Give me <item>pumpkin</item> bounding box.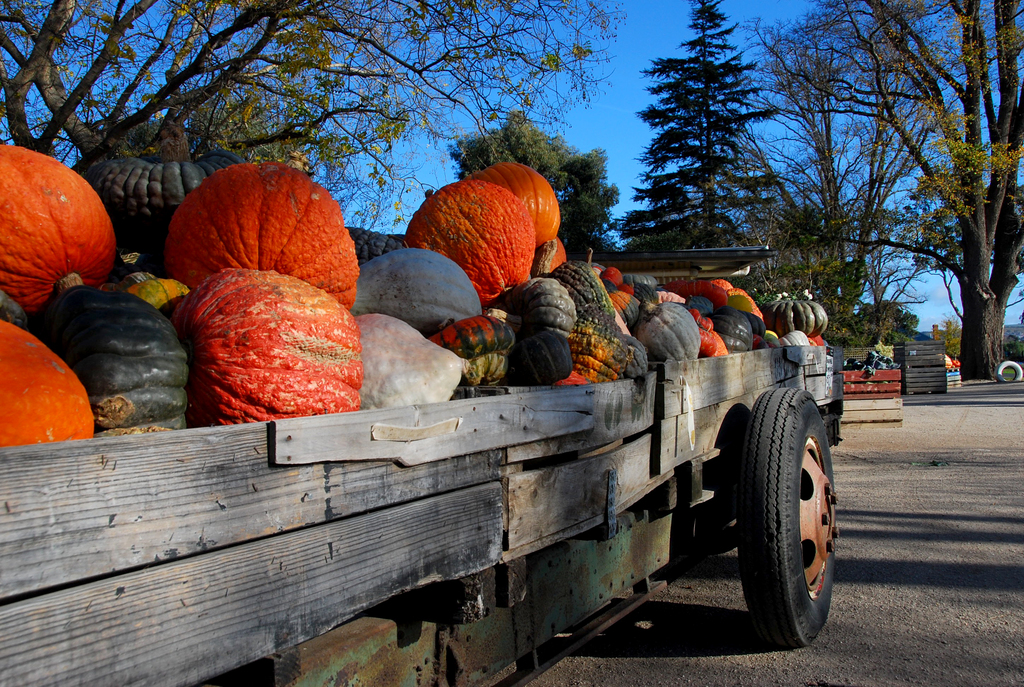
l=937, t=352, r=952, b=370.
